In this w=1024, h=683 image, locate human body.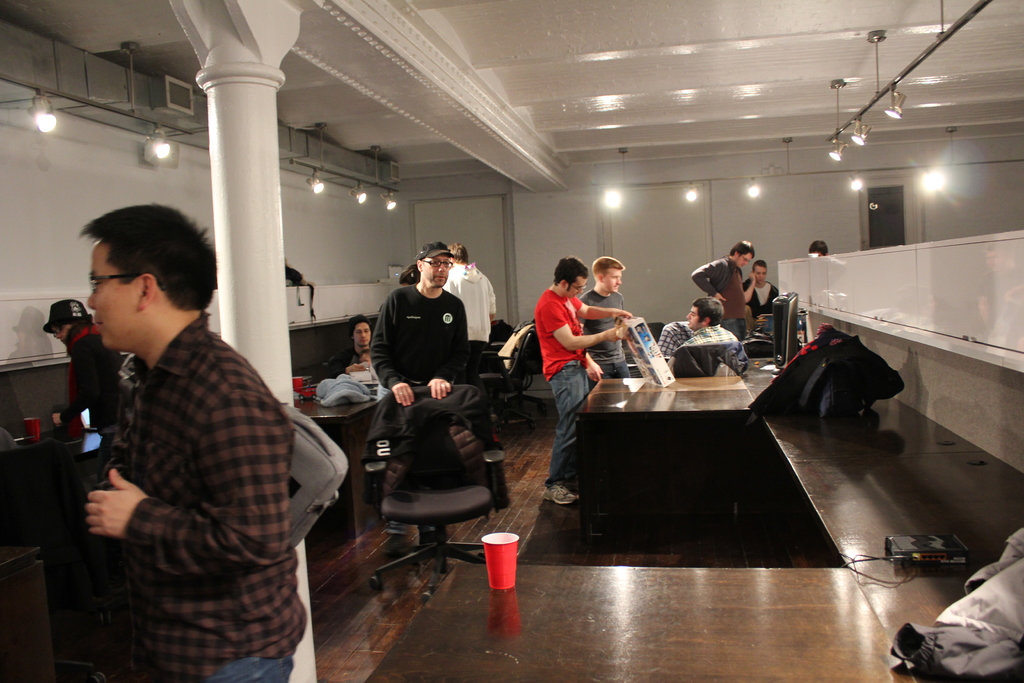
Bounding box: bbox=[22, 201, 344, 682].
